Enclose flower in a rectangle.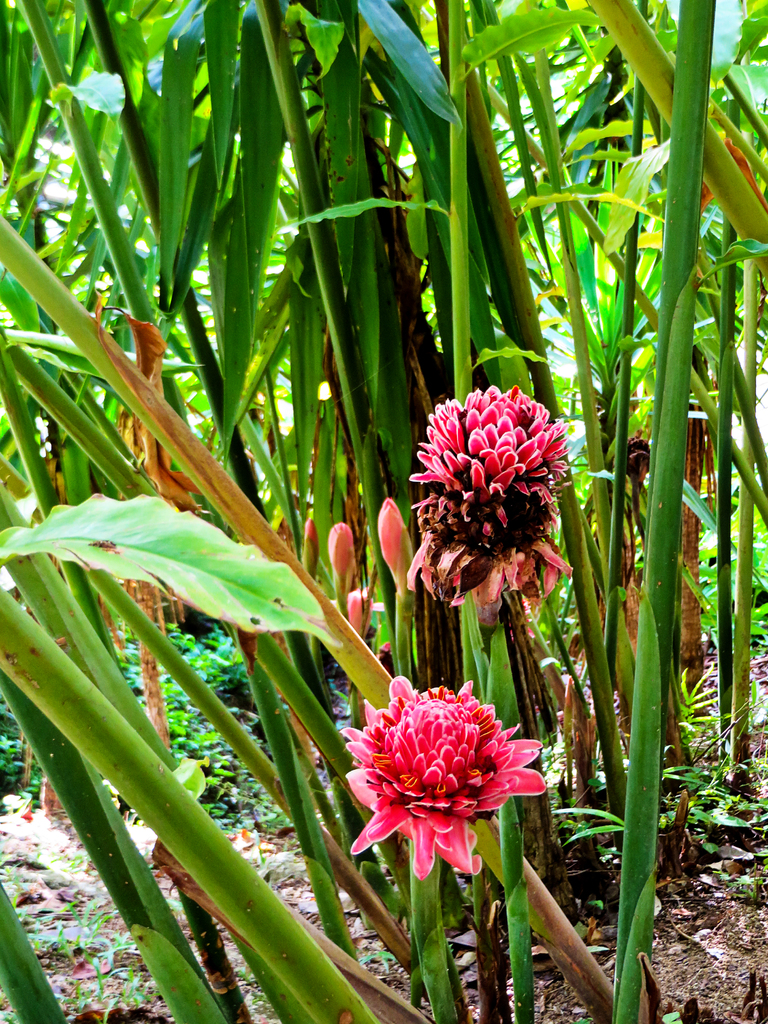
405/473/573/625.
